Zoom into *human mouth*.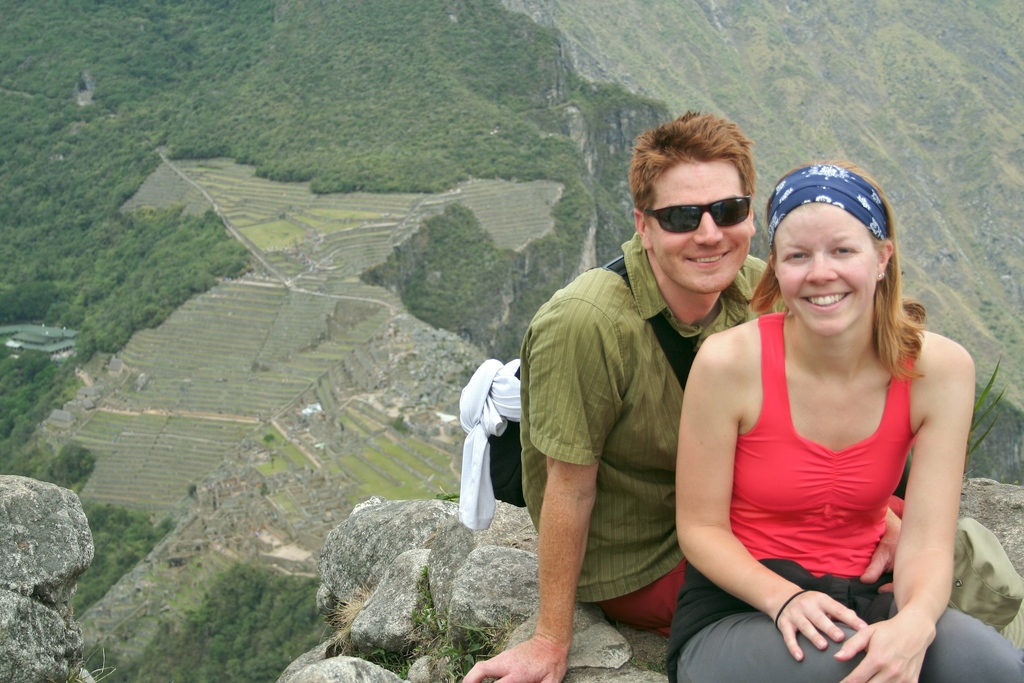
Zoom target: crop(799, 290, 852, 311).
